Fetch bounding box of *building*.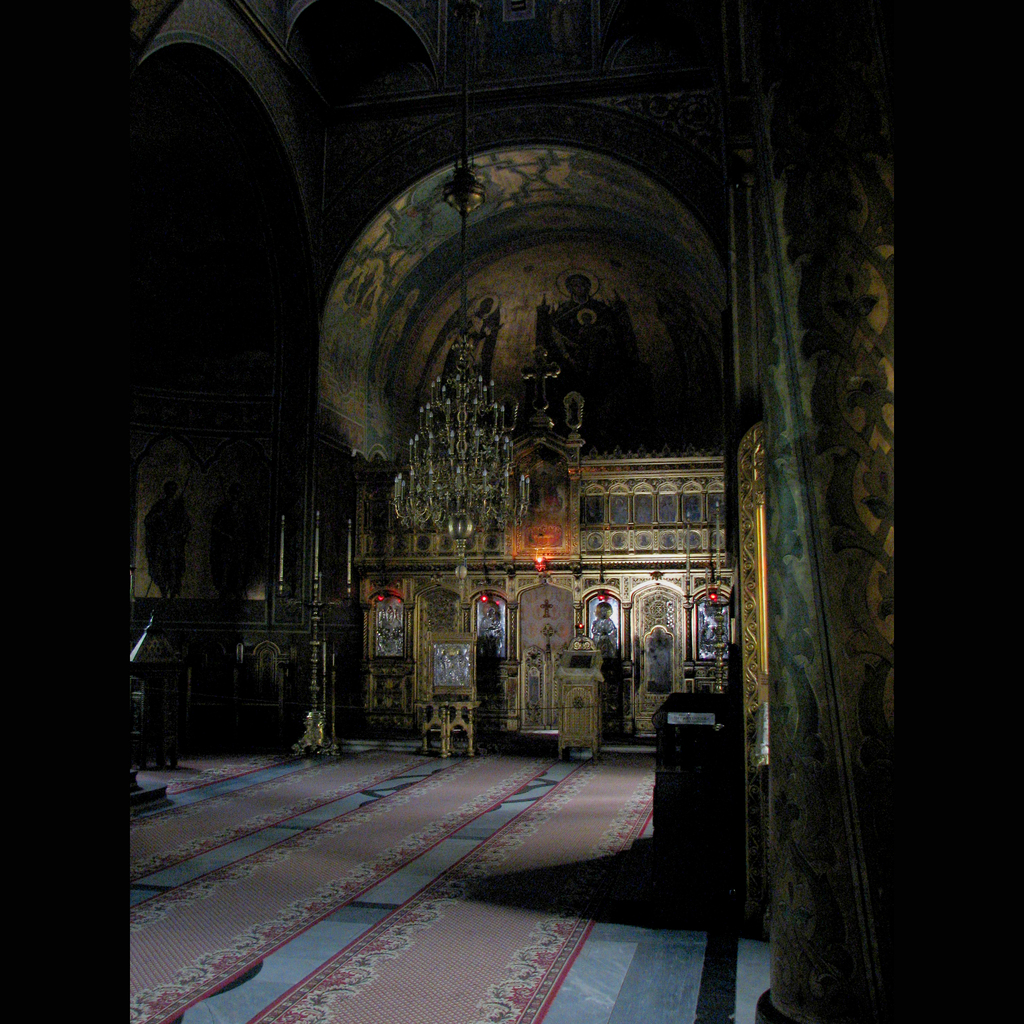
Bbox: 132,0,895,1023.
